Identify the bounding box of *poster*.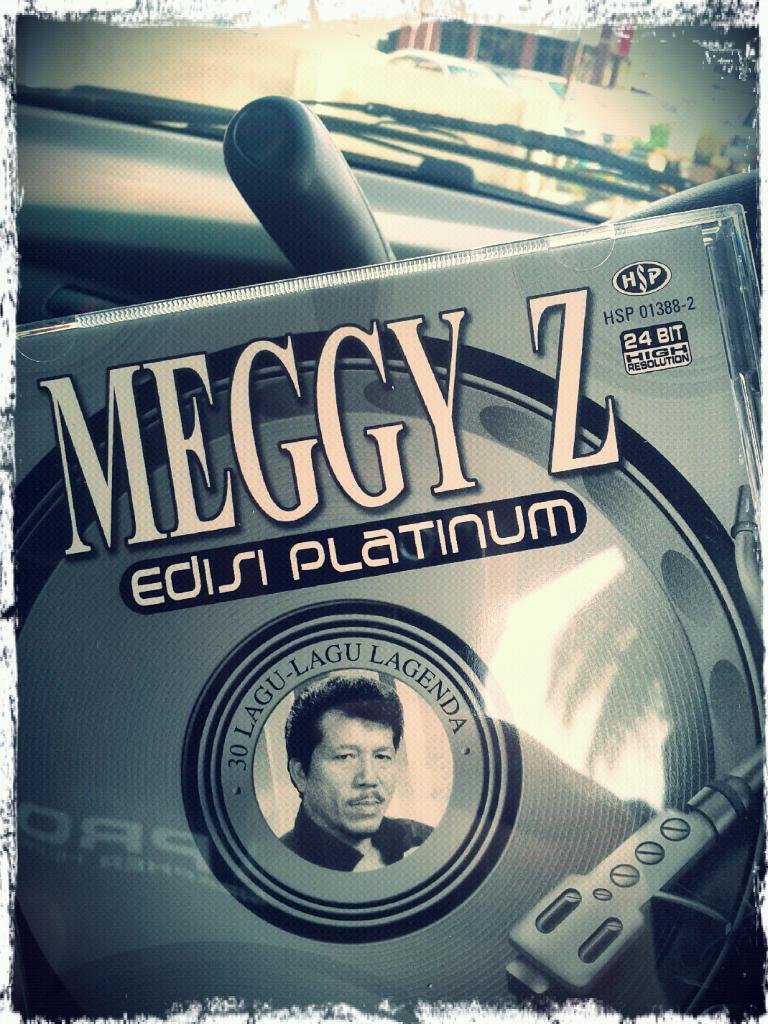
BBox(0, 0, 767, 1023).
